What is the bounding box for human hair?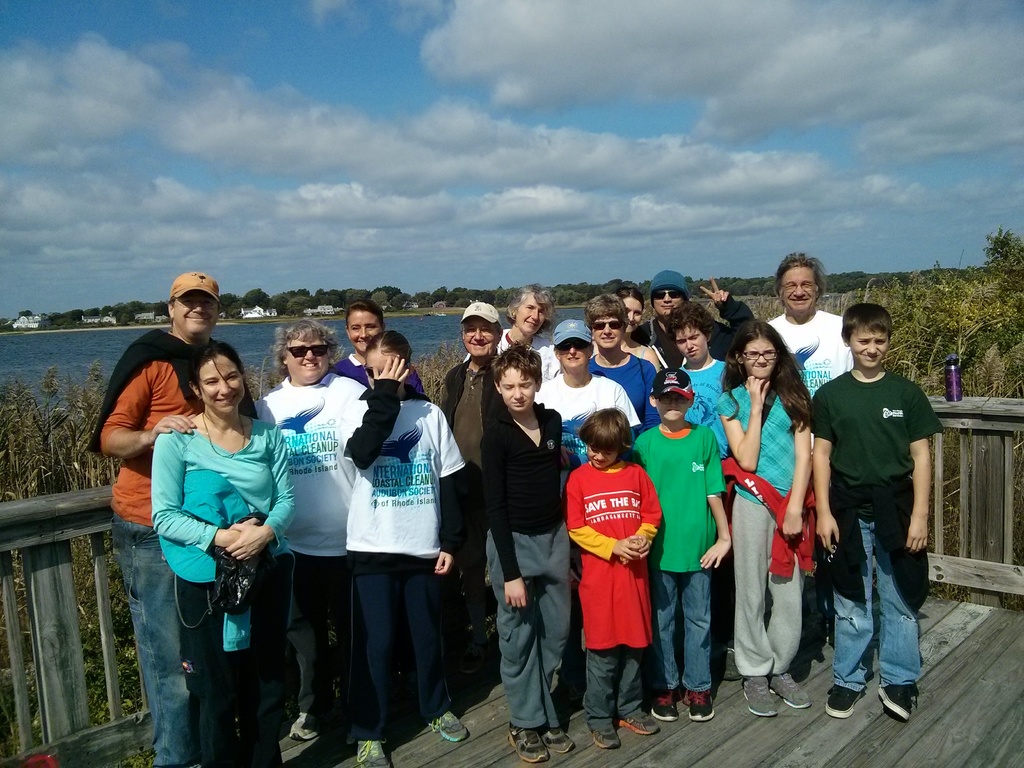
select_region(184, 335, 258, 401).
